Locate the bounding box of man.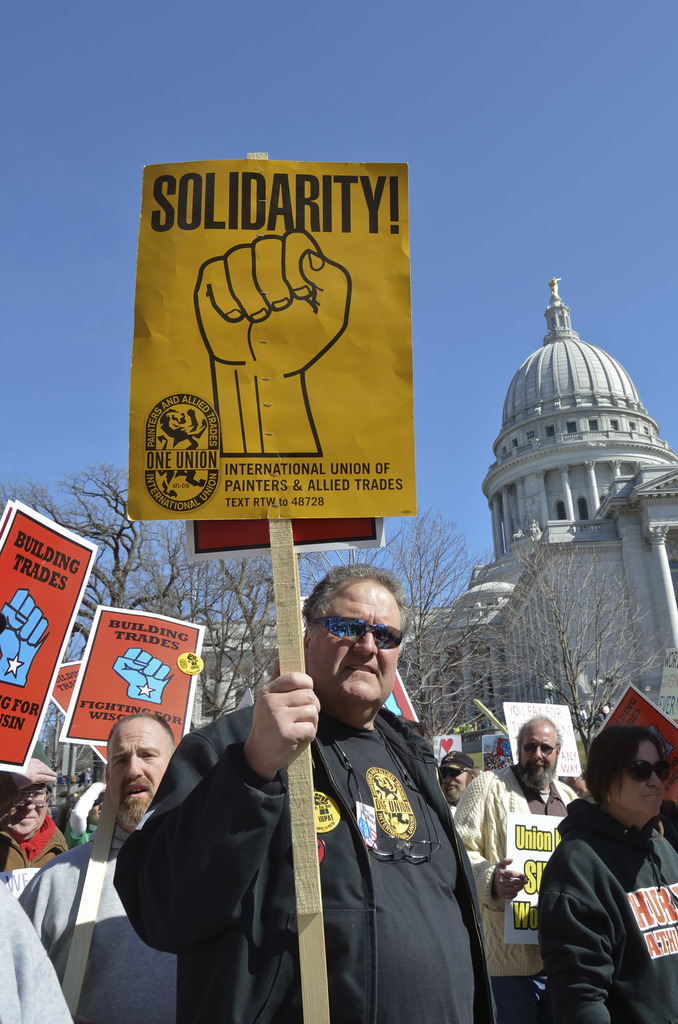
Bounding box: x1=129, y1=581, x2=503, y2=1014.
